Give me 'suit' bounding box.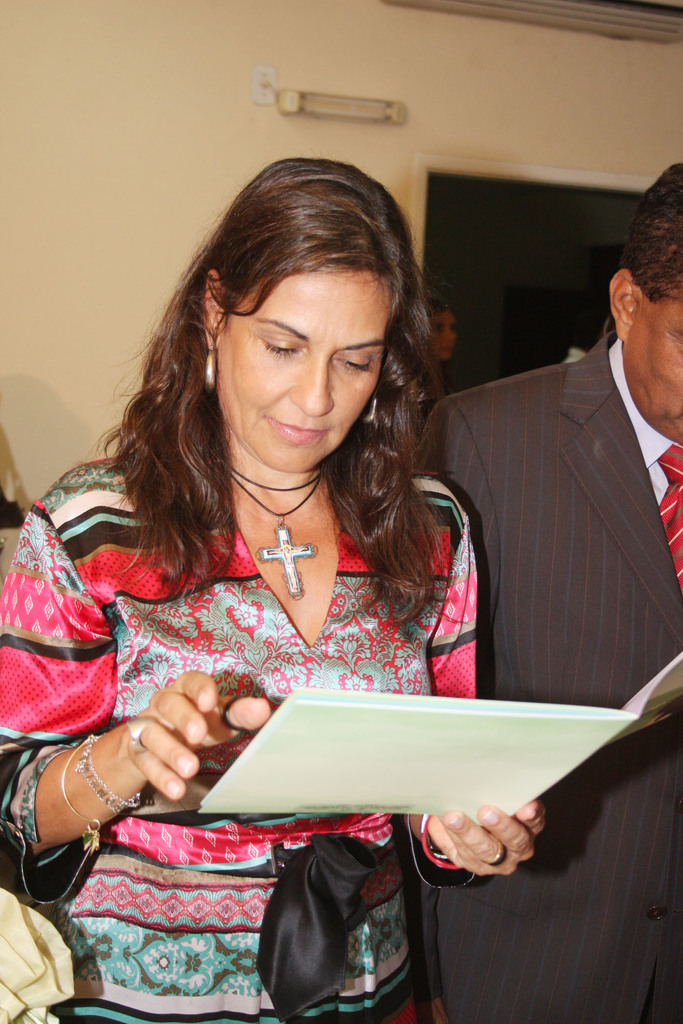
bbox(411, 330, 682, 1023).
